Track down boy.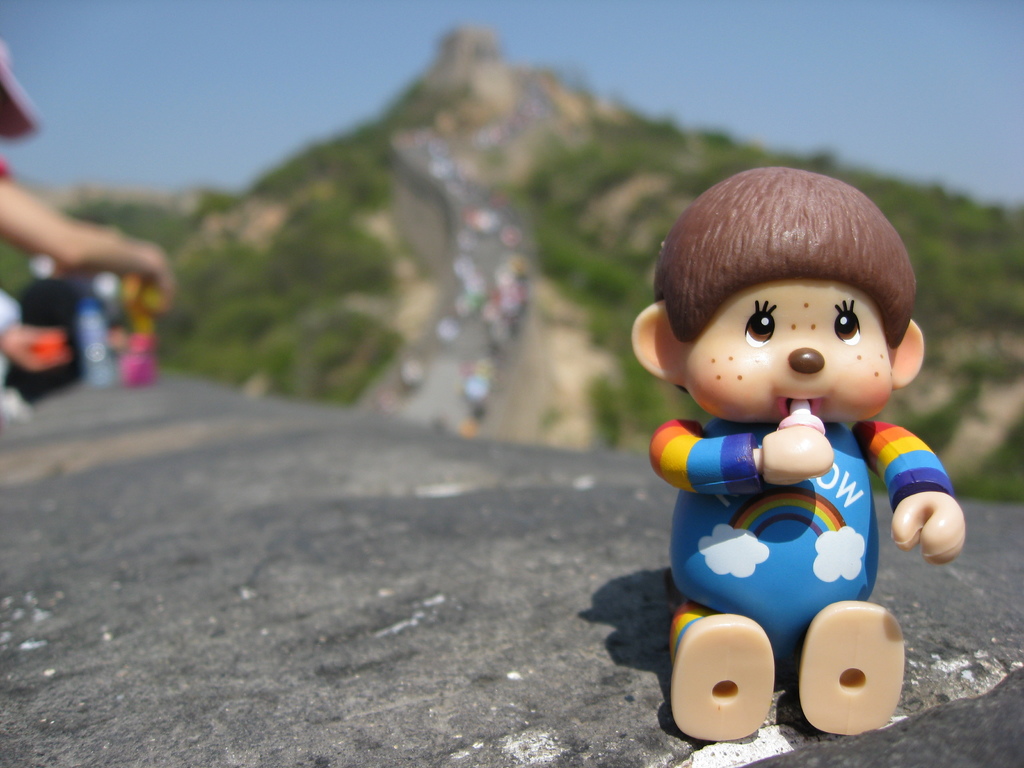
Tracked to bbox=(608, 172, 987, 736).
